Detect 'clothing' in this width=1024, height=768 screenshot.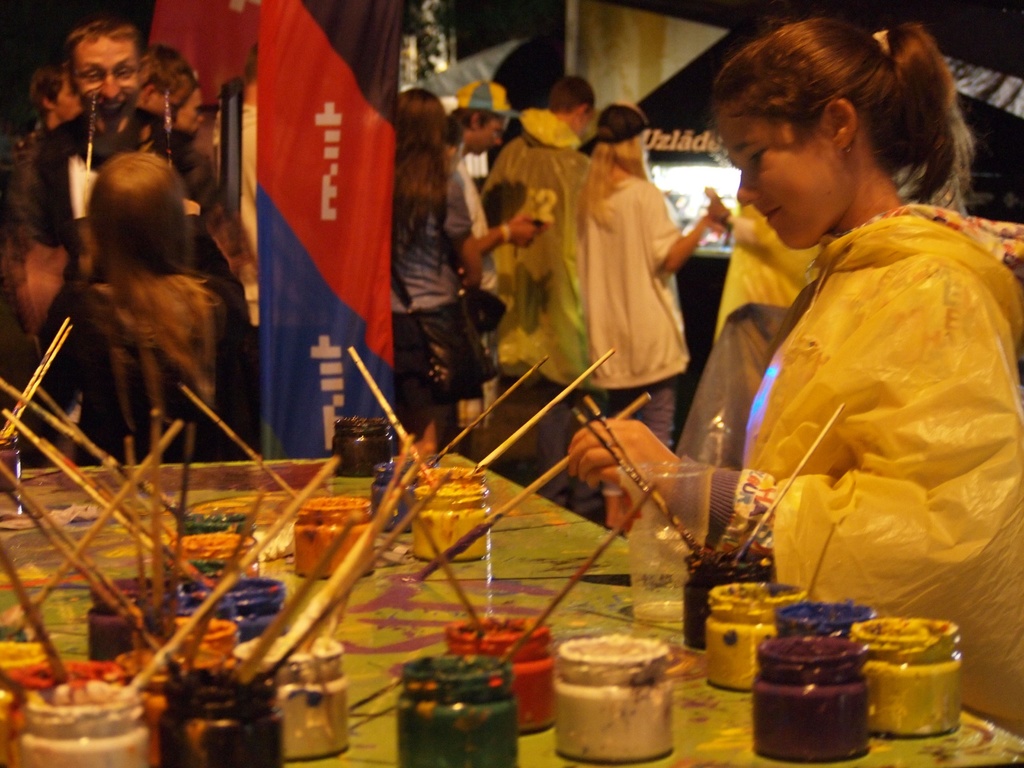
Detection: 469:100:581:492.
